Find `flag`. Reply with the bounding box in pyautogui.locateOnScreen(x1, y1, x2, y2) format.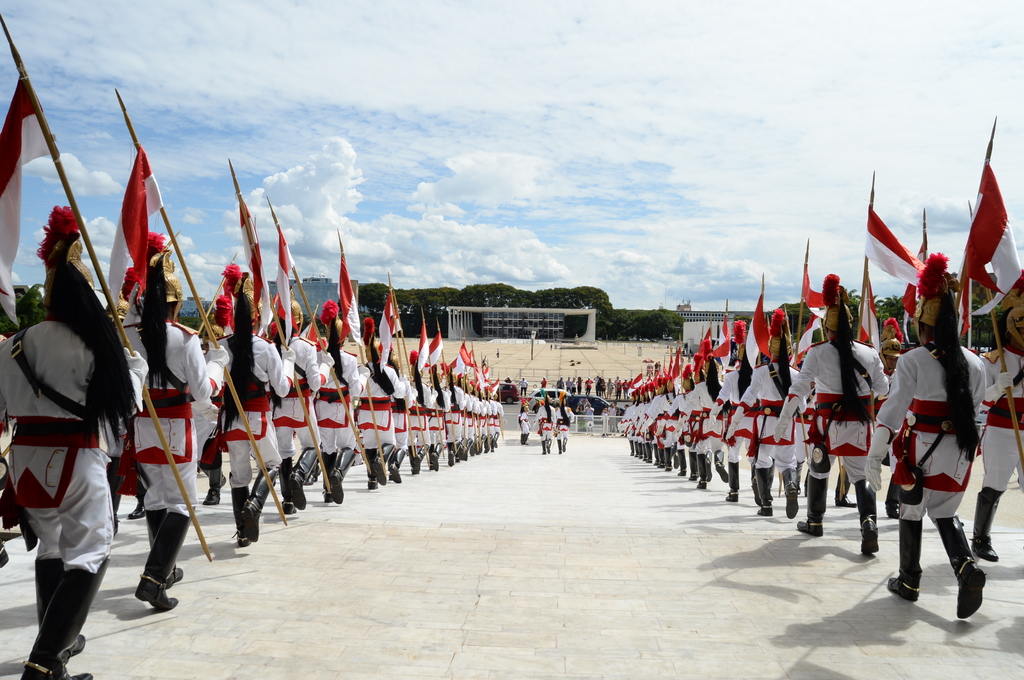
pyautogui.locateOnScreen(337, 251, 364, 348).
